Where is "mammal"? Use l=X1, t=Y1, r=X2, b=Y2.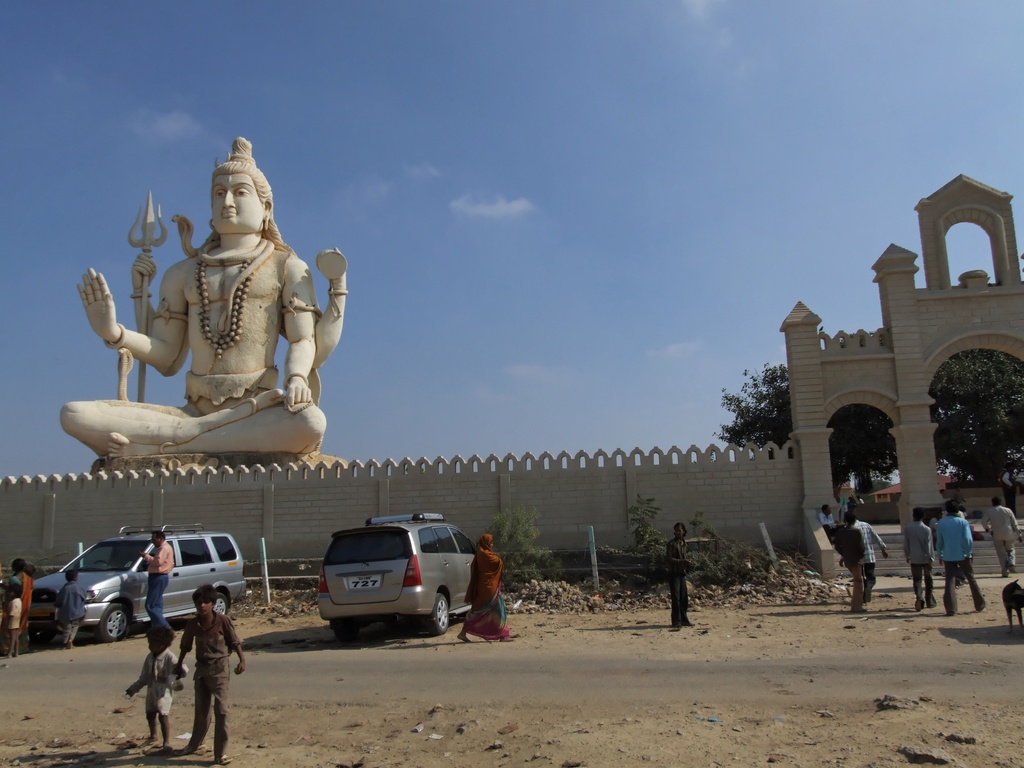
l=980, t=493, r=1021, b=574.
